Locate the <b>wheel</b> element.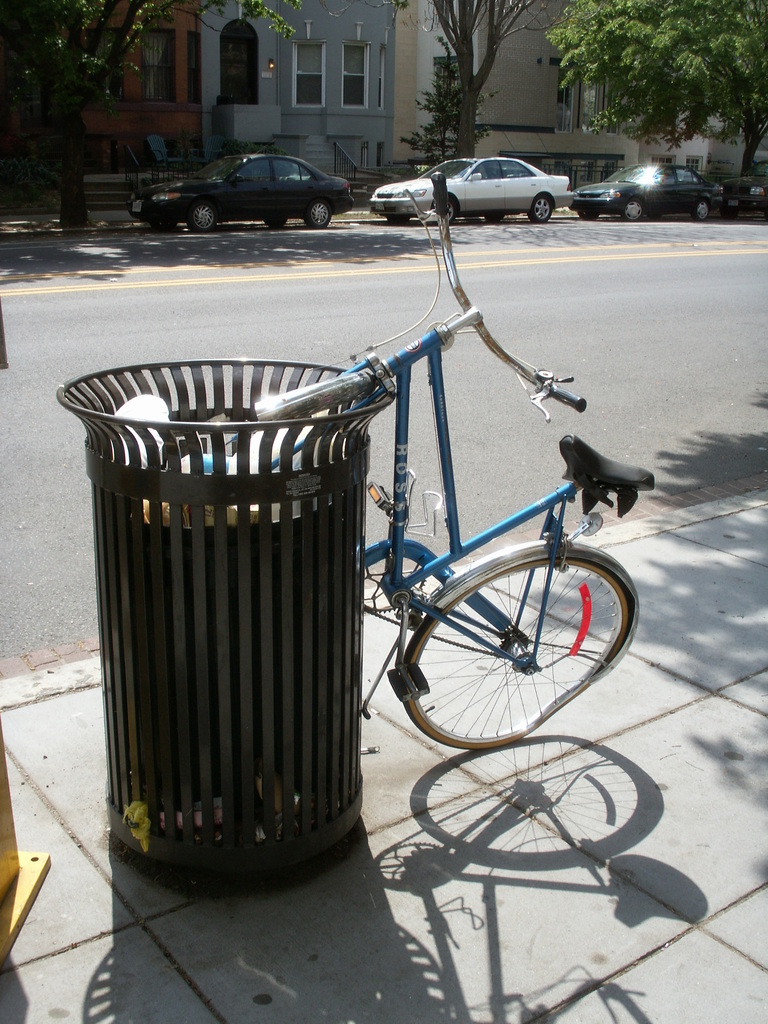
Element bbox: (580,211,599,221).
